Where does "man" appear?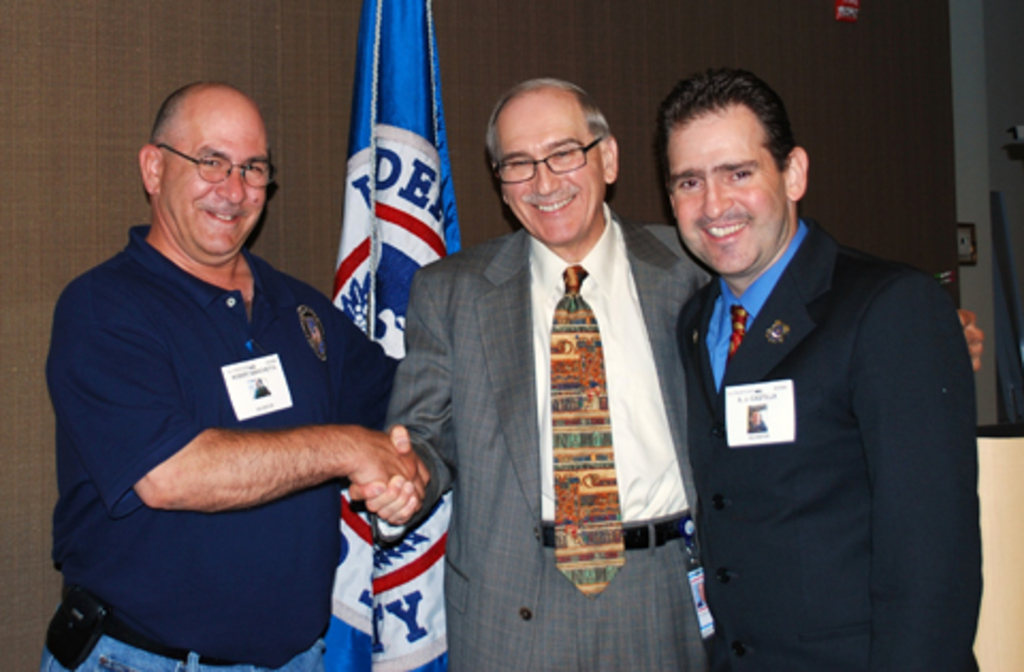
Appears at [left=41, top=79, right=429, bottom=670].
